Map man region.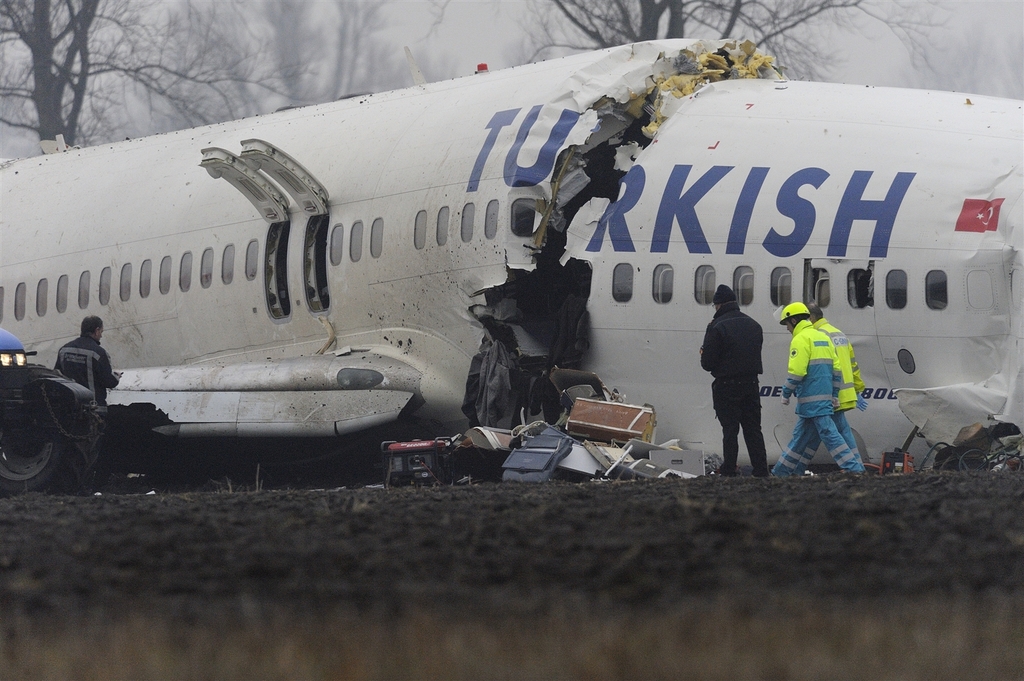
Mapped to pyautogui.locateOnScreen(707, 285, 789, 475).
